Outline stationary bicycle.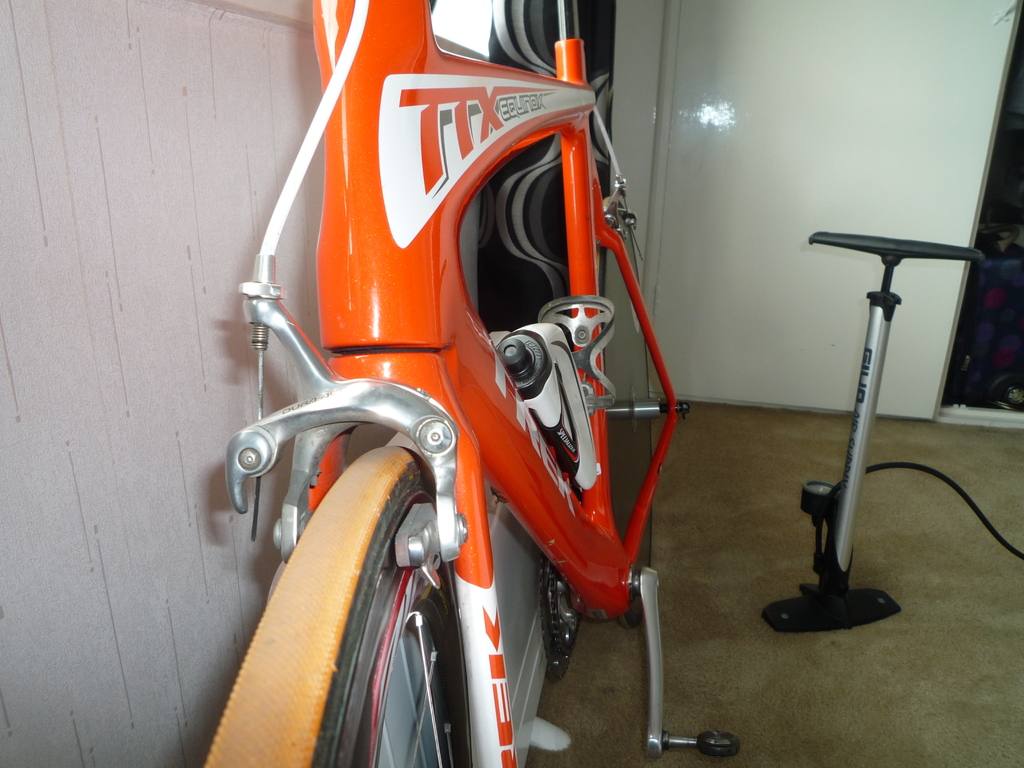
Outline: [x1=195, y1=0, x2=743, y2=767].
